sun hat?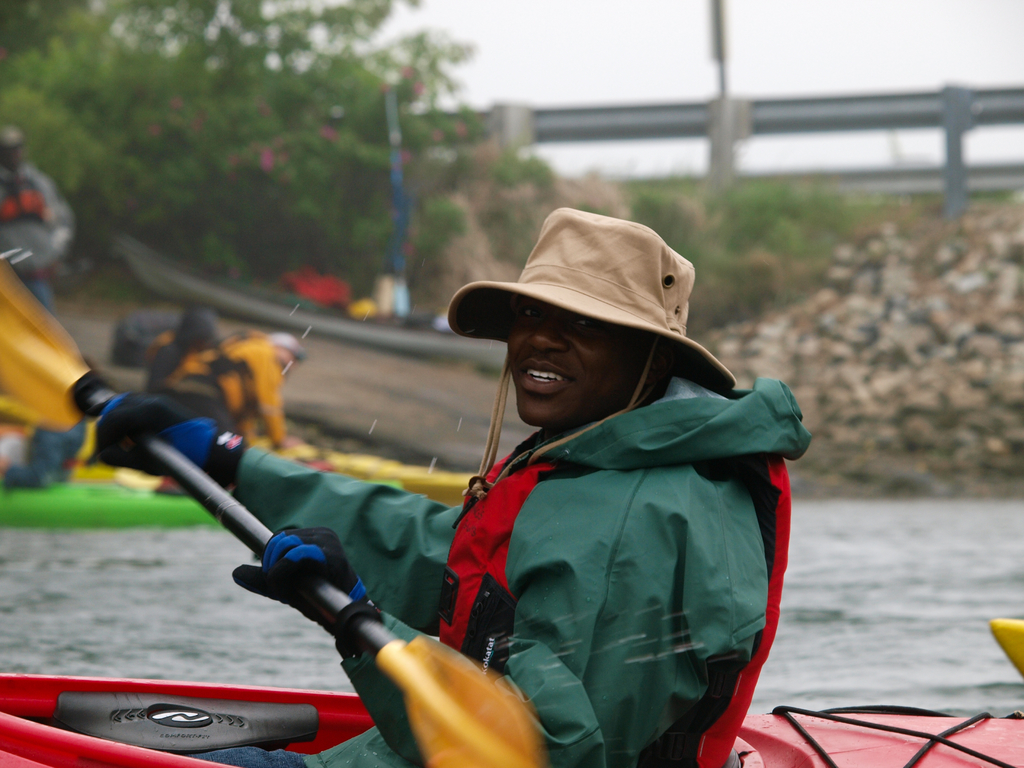
0,123,26,161
